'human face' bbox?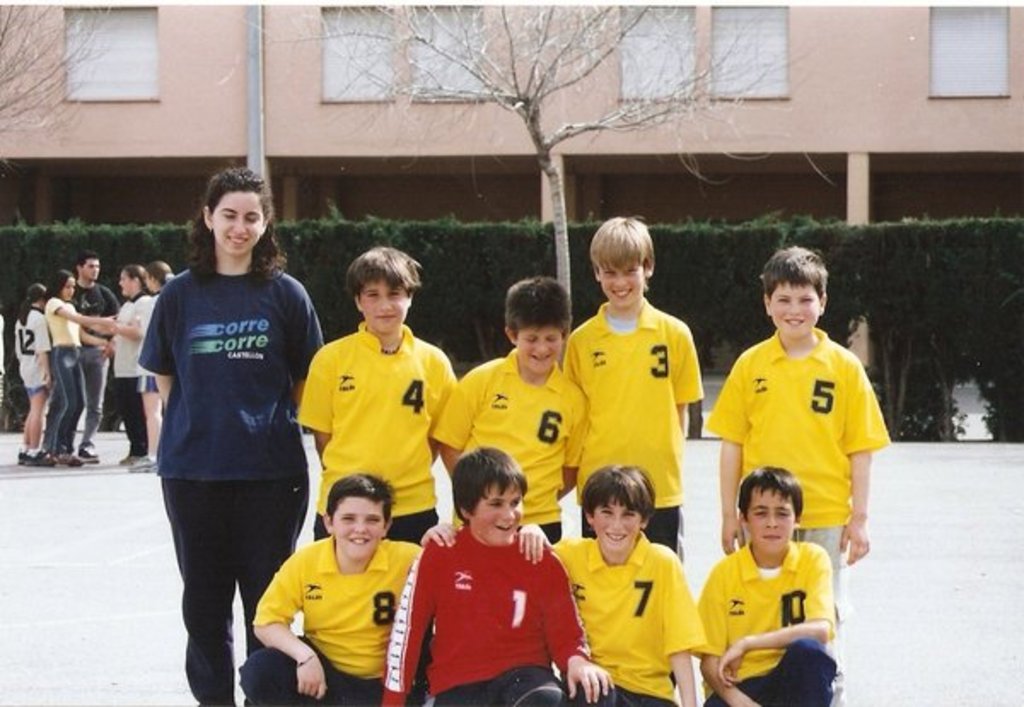
60 277 75 297
